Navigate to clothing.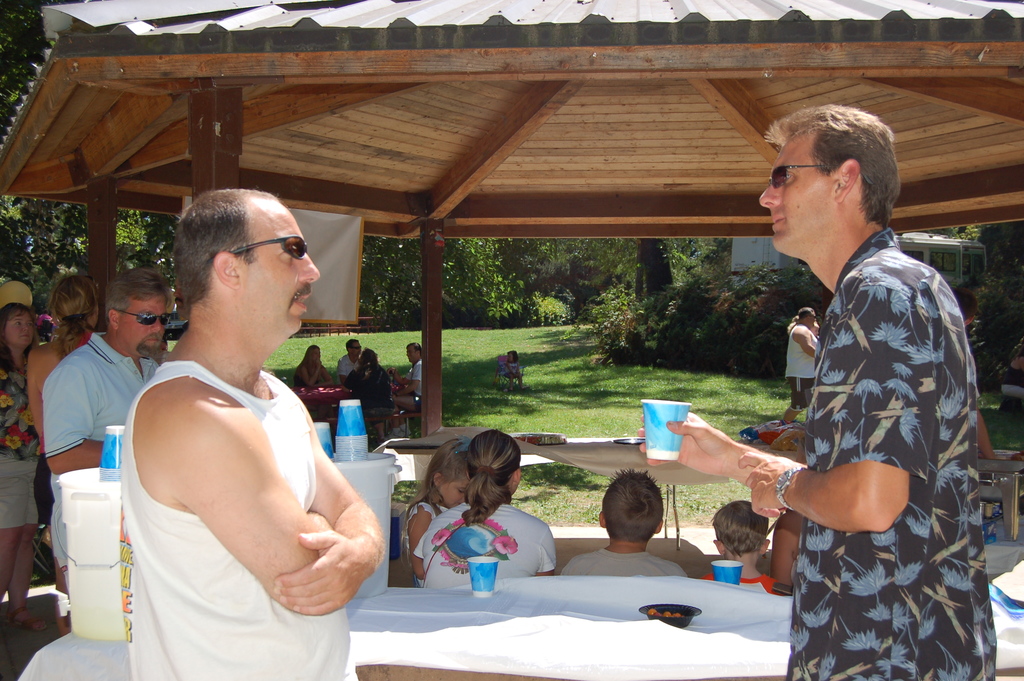
Navigation target: 339, 365, 394, 416.
